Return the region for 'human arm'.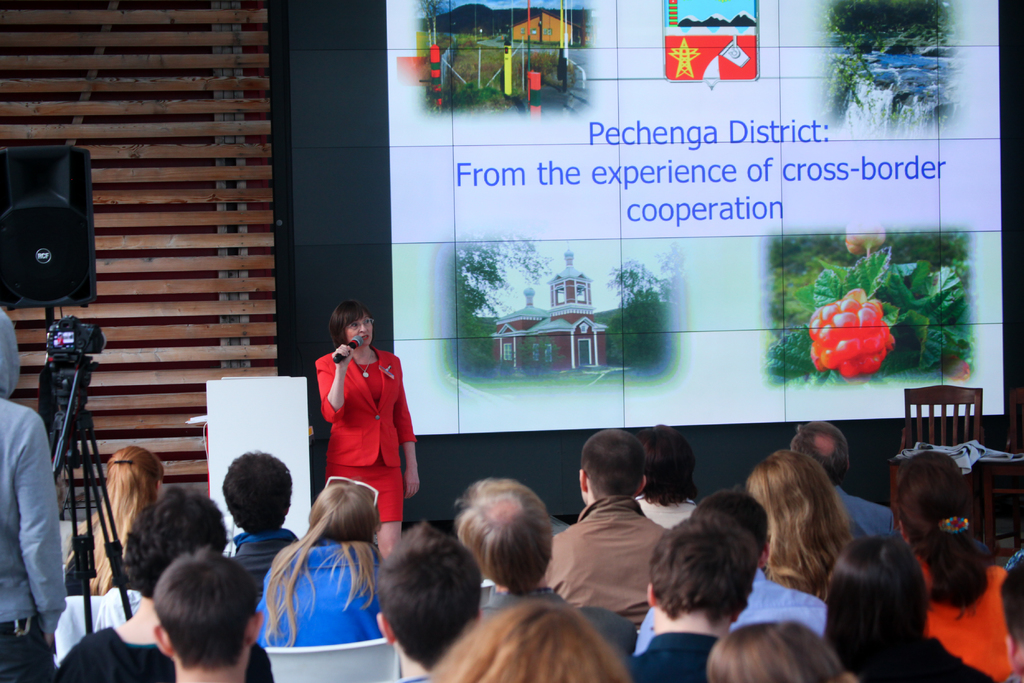
BBox(882, 504, 899, 540).
